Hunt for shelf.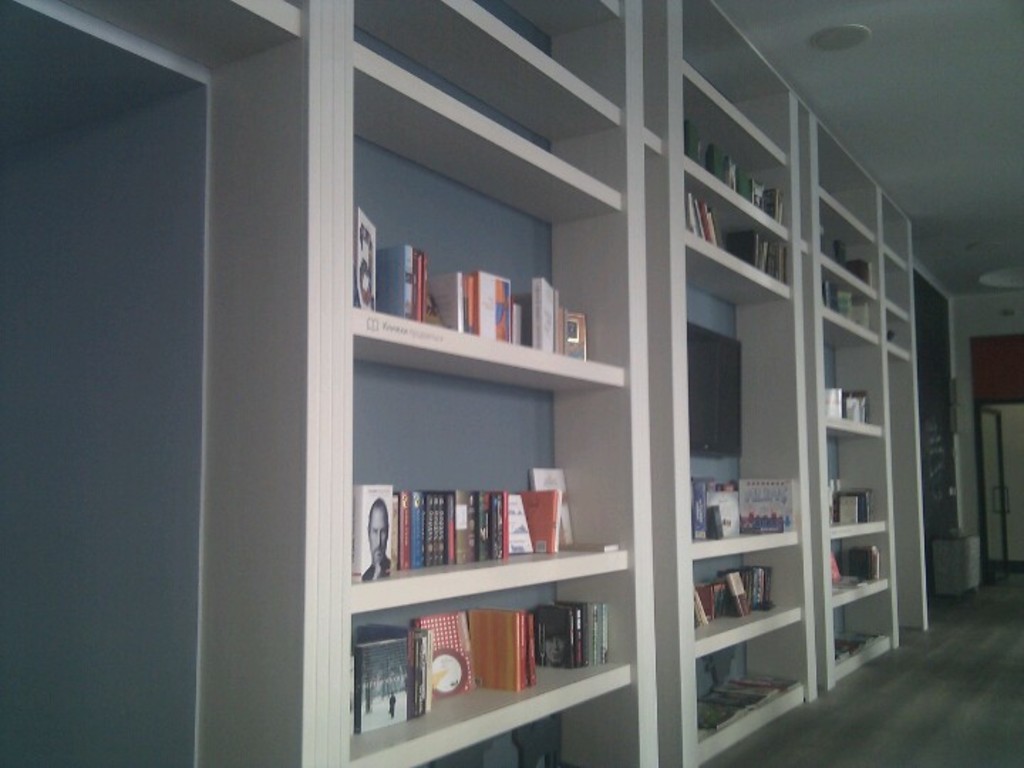
Hunted down at bbox=[75, 0, 983, 767].
